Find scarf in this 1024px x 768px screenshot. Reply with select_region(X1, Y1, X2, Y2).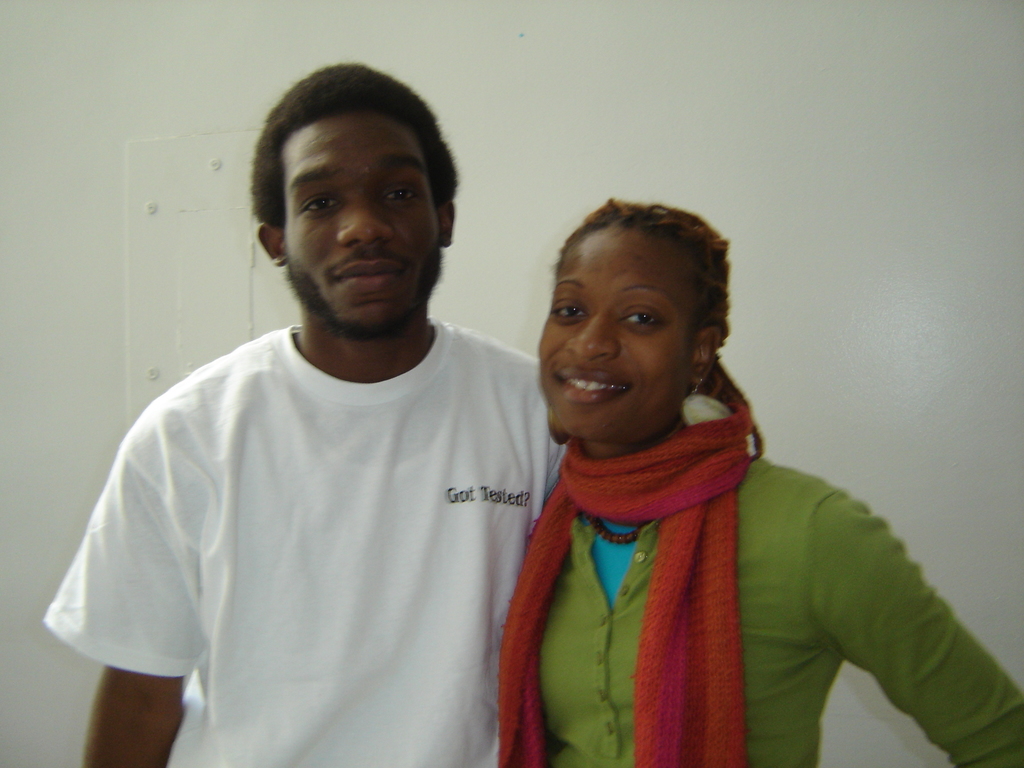
select_region(496, 380, 764, 767).
